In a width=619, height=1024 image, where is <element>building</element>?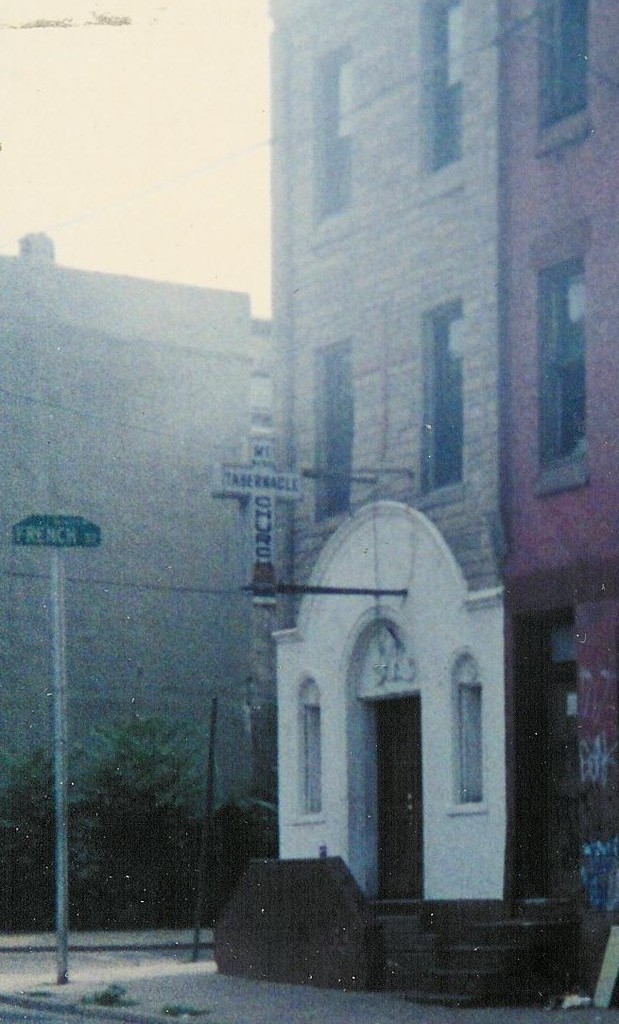
pyautogui.locateOnScreen(259, 0, 505, 897).
